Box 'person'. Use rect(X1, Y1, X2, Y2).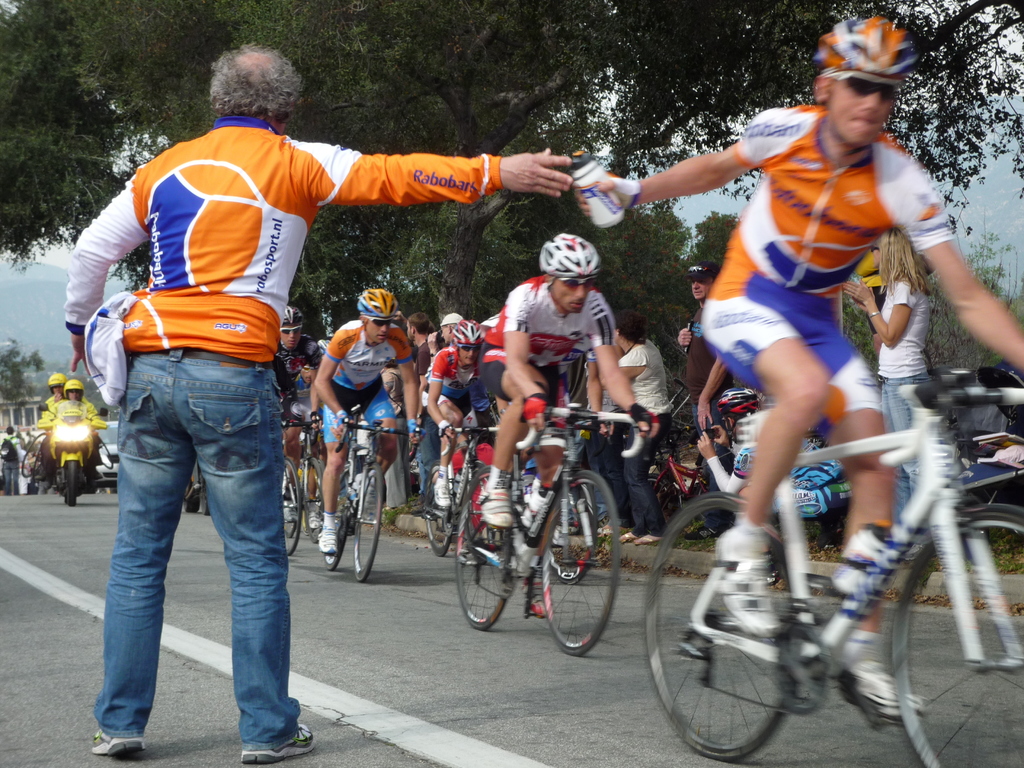
rect(64, 42, 572, 764).
